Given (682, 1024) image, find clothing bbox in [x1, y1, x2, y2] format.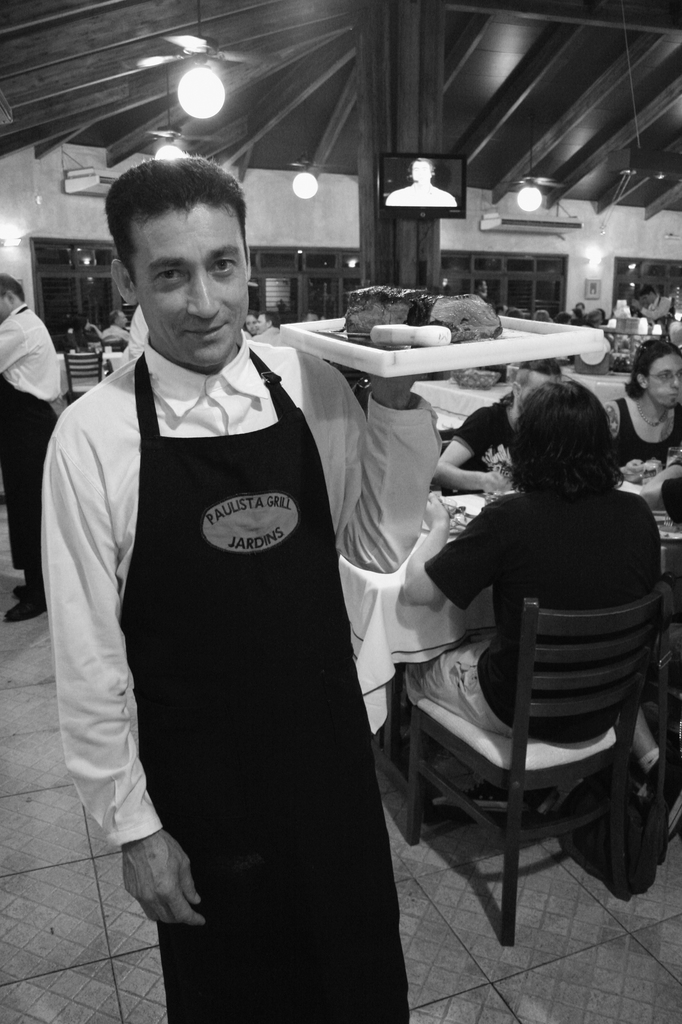
[436, 479, 677, 767].
